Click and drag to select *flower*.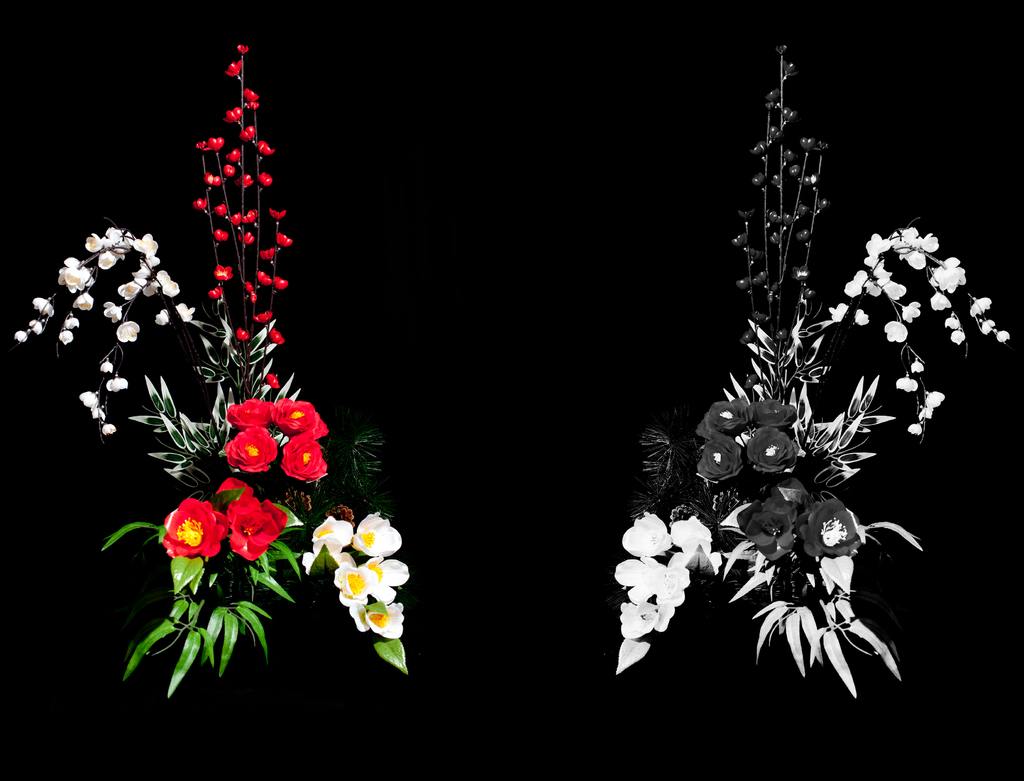
Selection: 619:604:655:641.
